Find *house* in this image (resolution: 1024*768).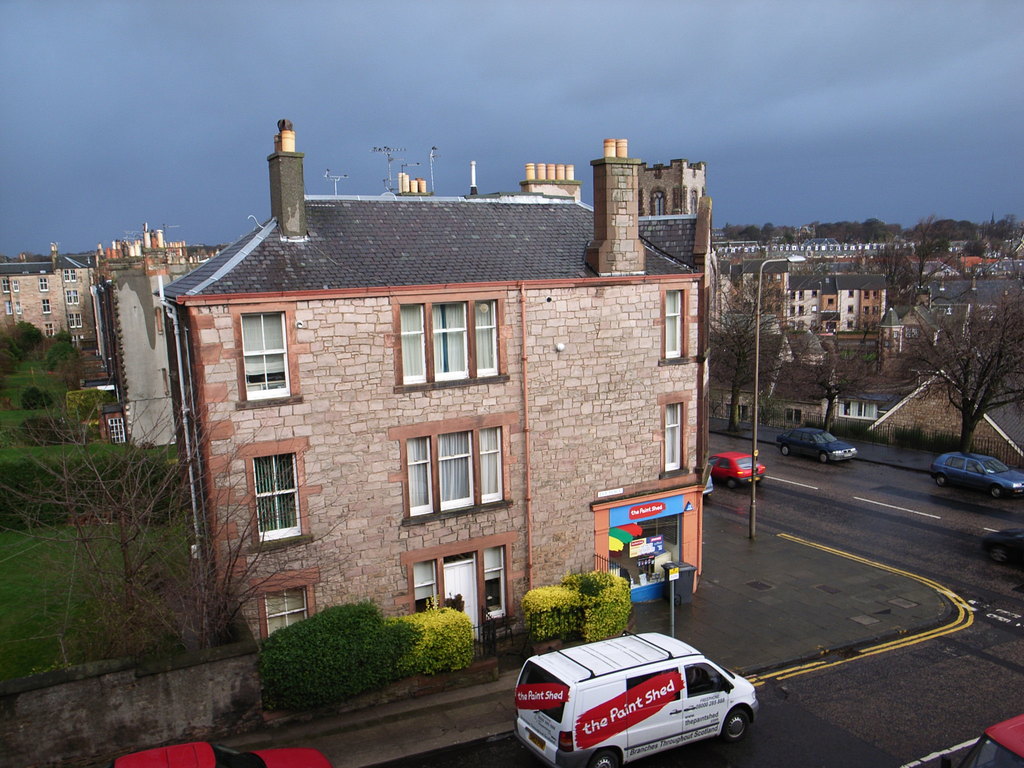
{"left": 181, "top": 145, "right": 715, "bottom": 669}.
